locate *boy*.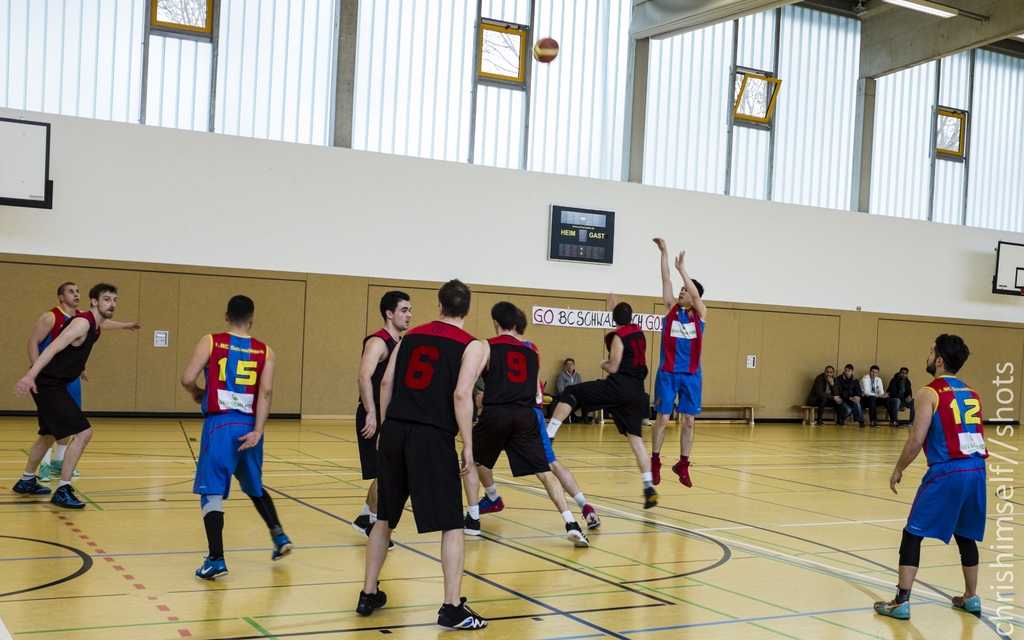
Bounding box: (x1=356, y1=278, x2=484, y2=630).
